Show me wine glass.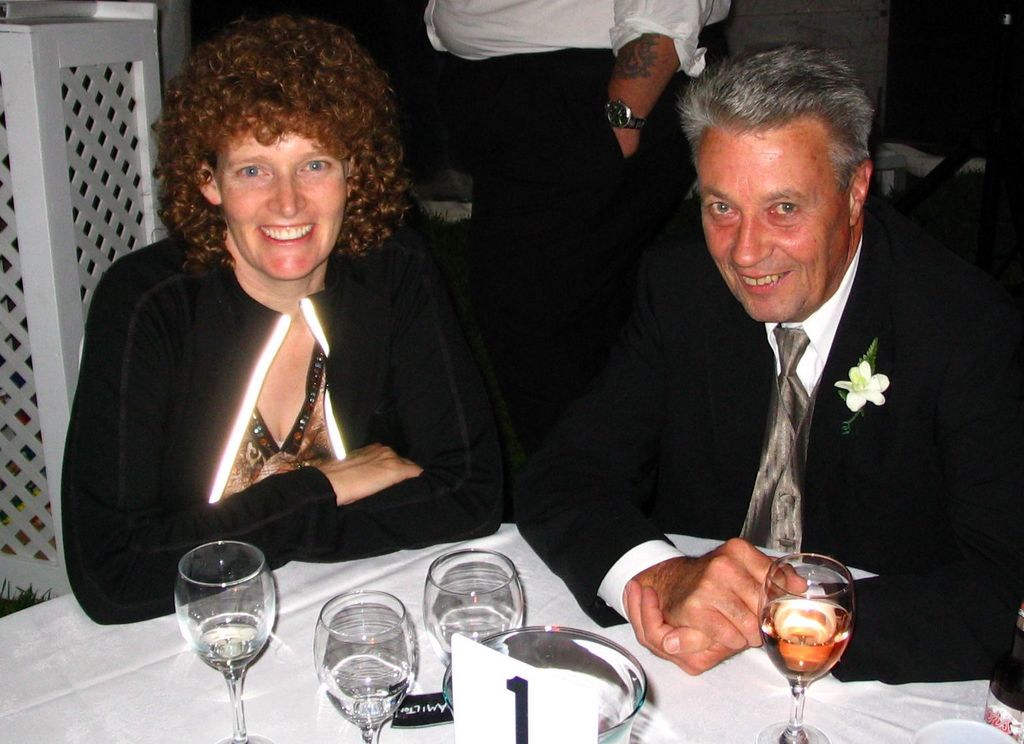
wine glass is here: 173, 544, 276, 743.
